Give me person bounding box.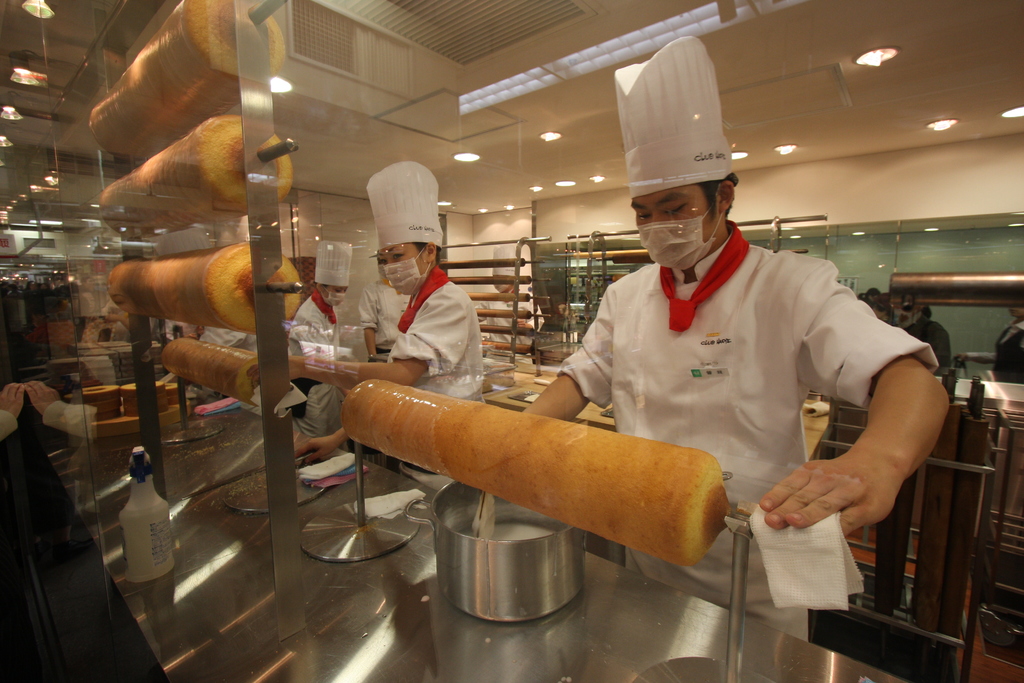
l=348, t=163, r=490, b=407.
